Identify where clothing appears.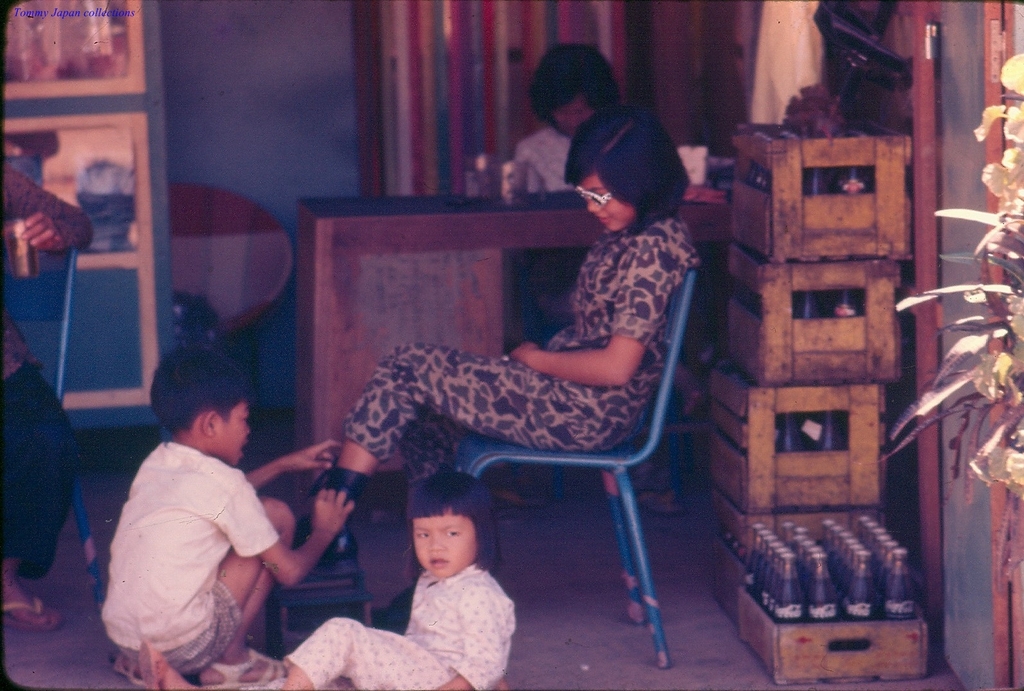
Appears at region(0, 162, 97, 580).
